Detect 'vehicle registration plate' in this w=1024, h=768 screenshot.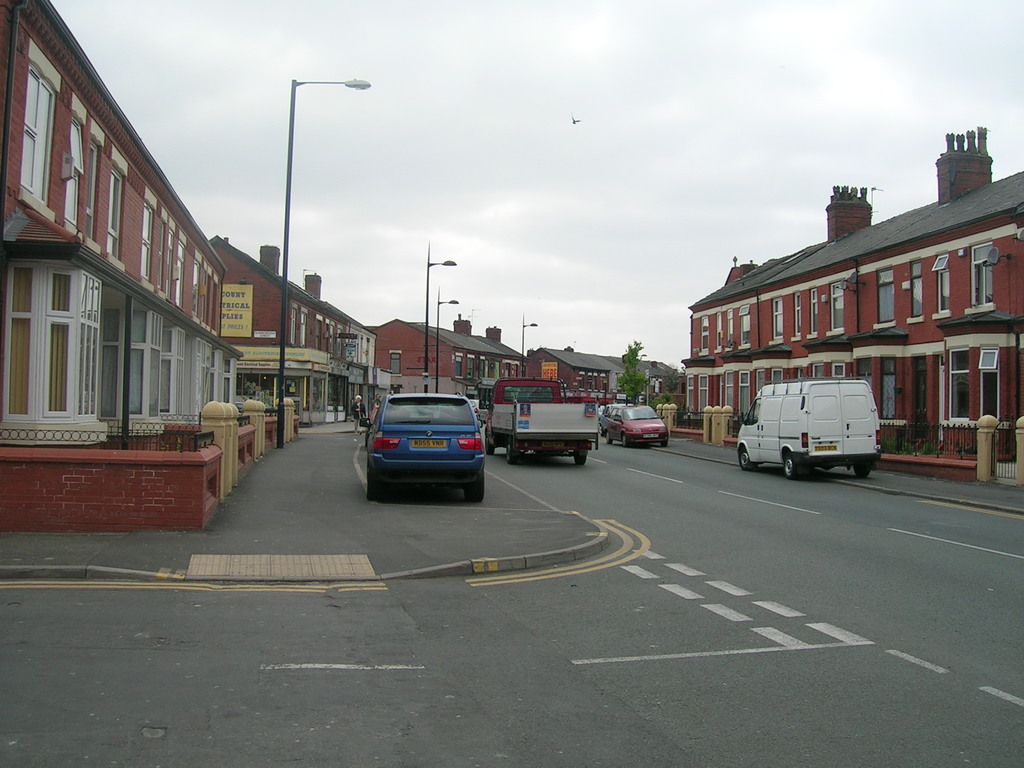
Detection: (left=408, top=436, right=447, bottom=448).
